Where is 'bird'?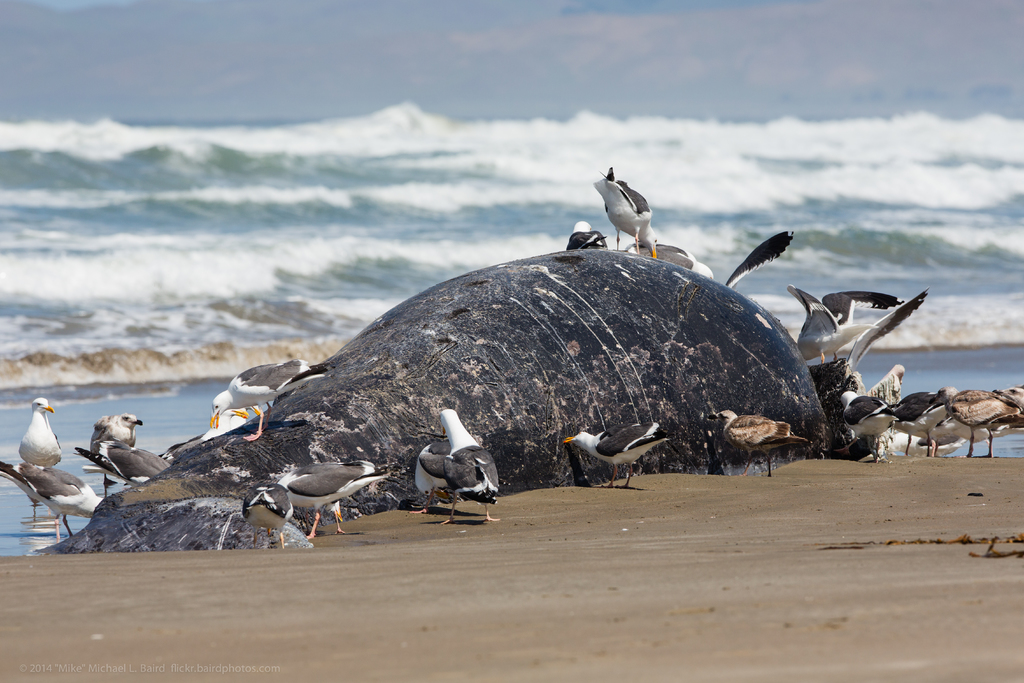
left=779, top=283, right=899, bottom=370.
